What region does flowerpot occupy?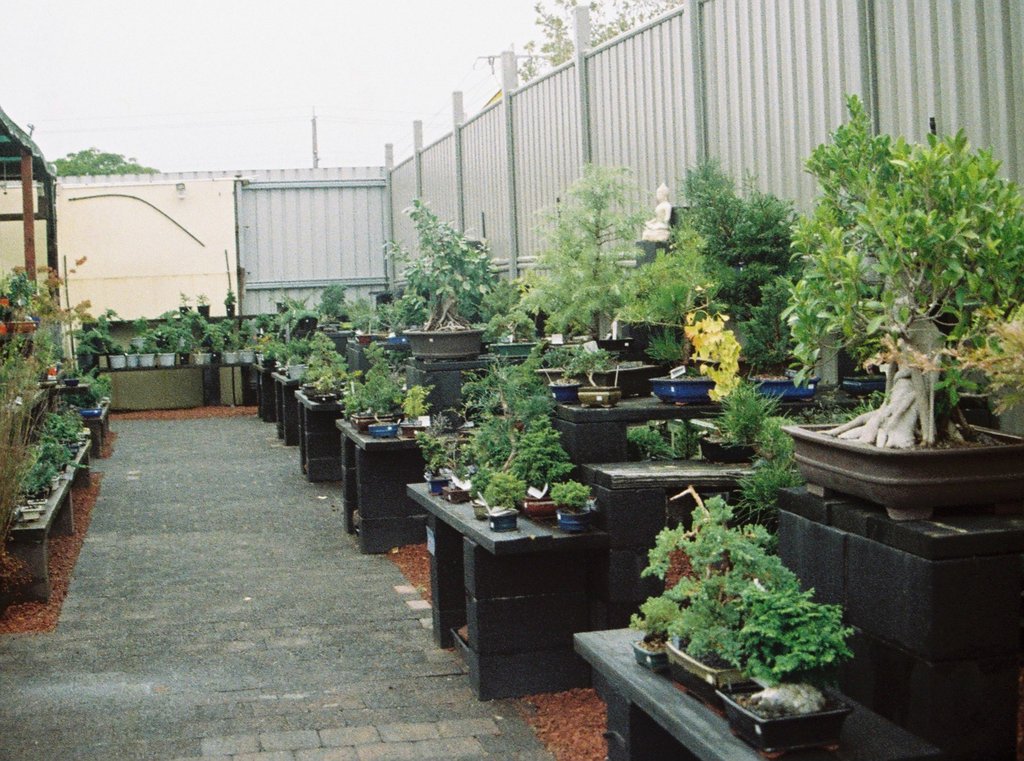
box(554, 385, 580, 406).
